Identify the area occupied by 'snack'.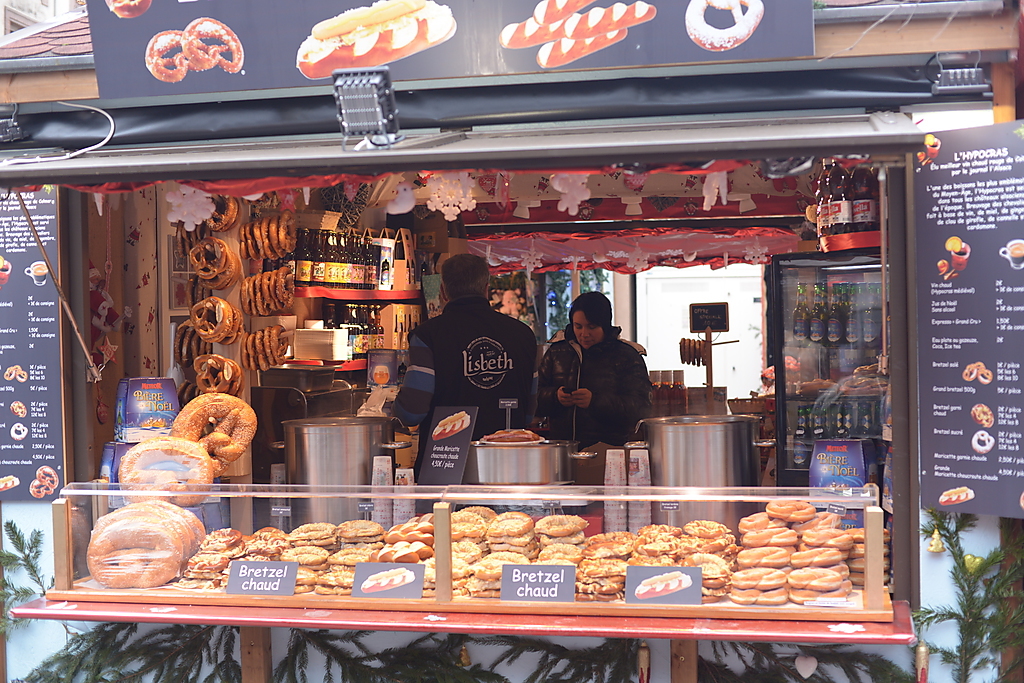
Area: 16,370,28,383.
